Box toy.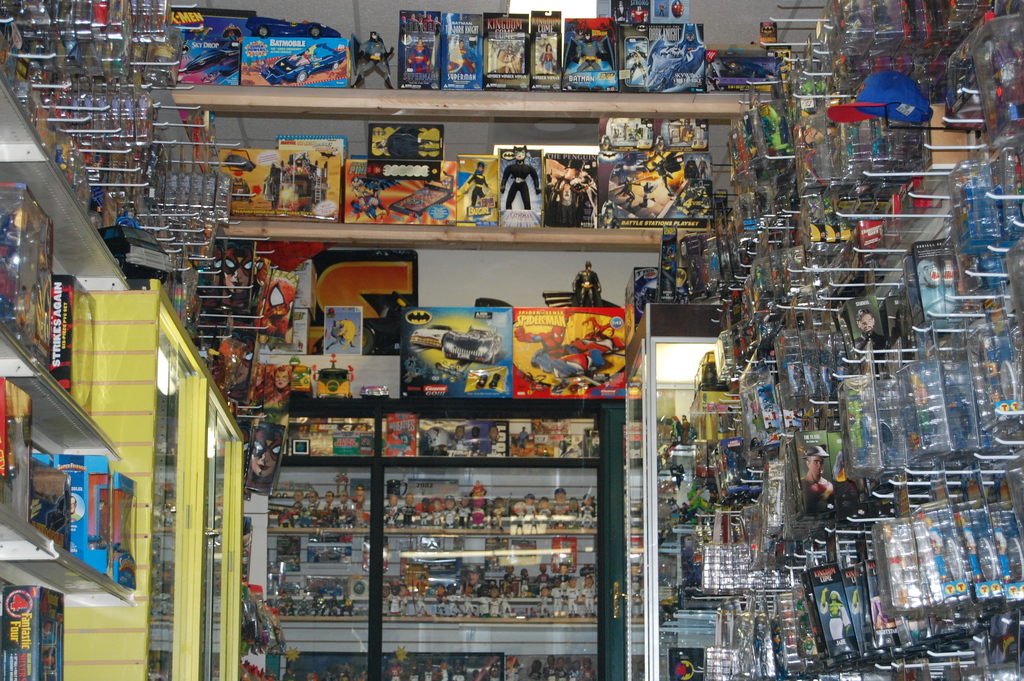
333, 318, 369, 352.
